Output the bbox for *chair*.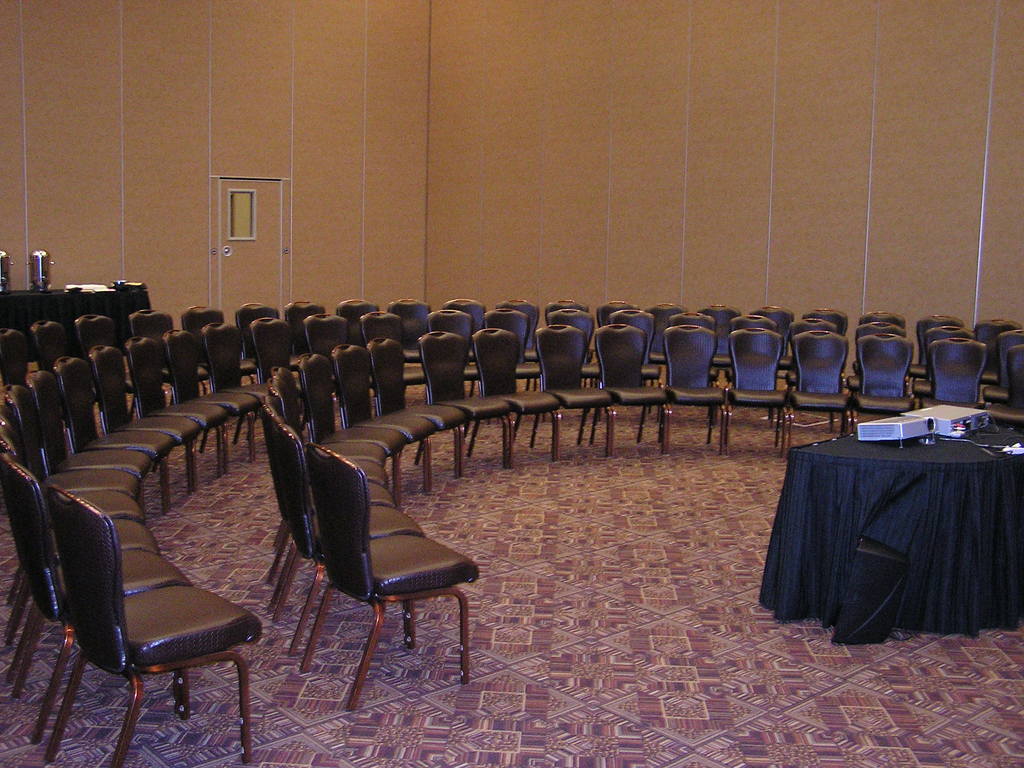
box(0, 399, 134, 511).
